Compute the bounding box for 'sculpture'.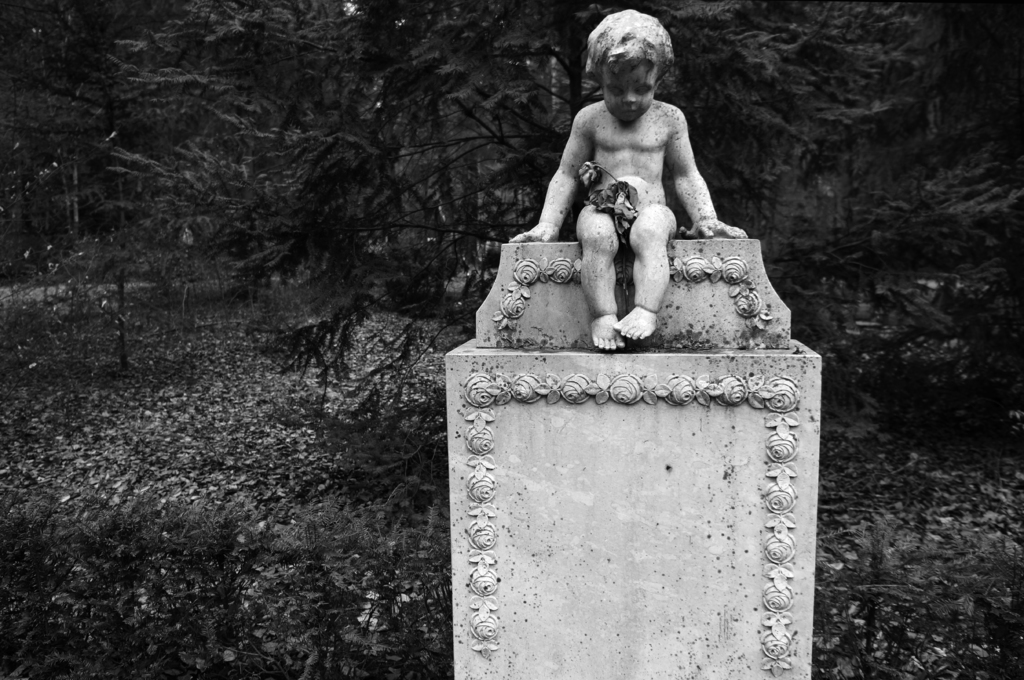
(509, 8, 749, 346).
